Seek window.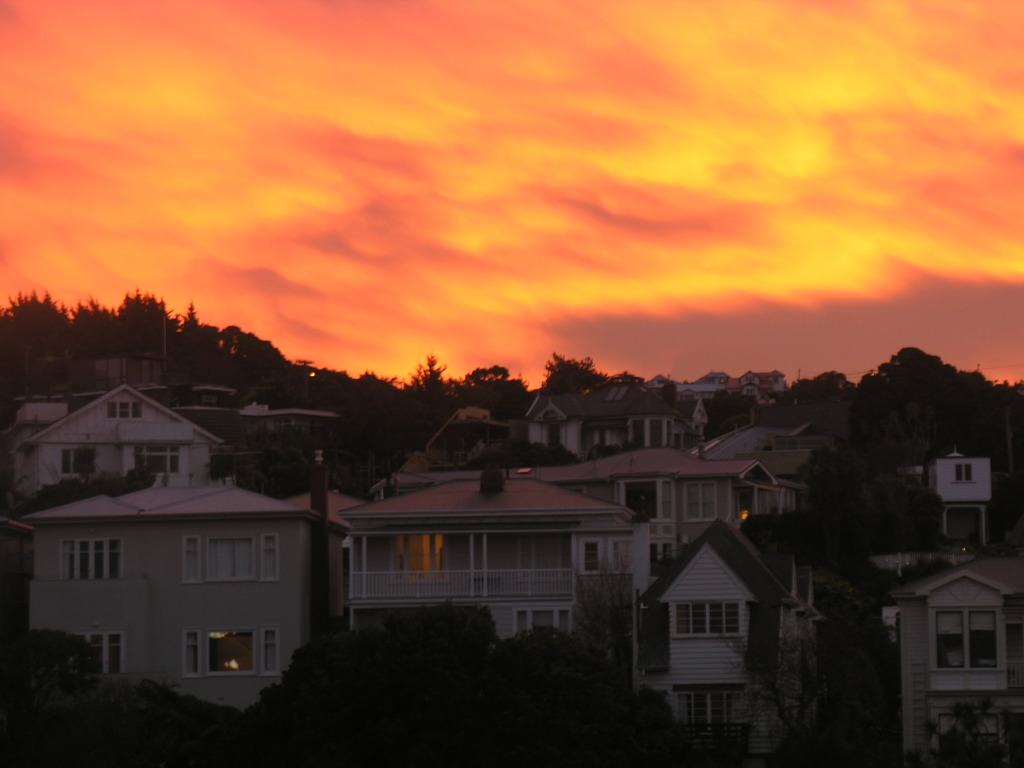
<region>186, 533, 278, 583</region>.
